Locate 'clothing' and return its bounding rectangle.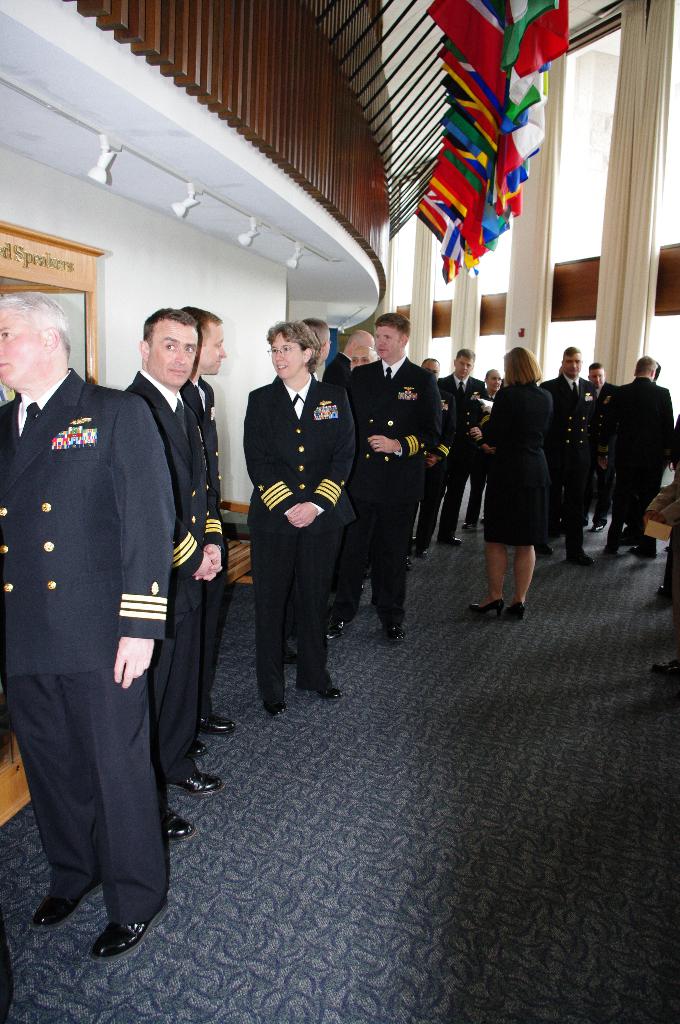
locate(241, 371, 354, 690).
